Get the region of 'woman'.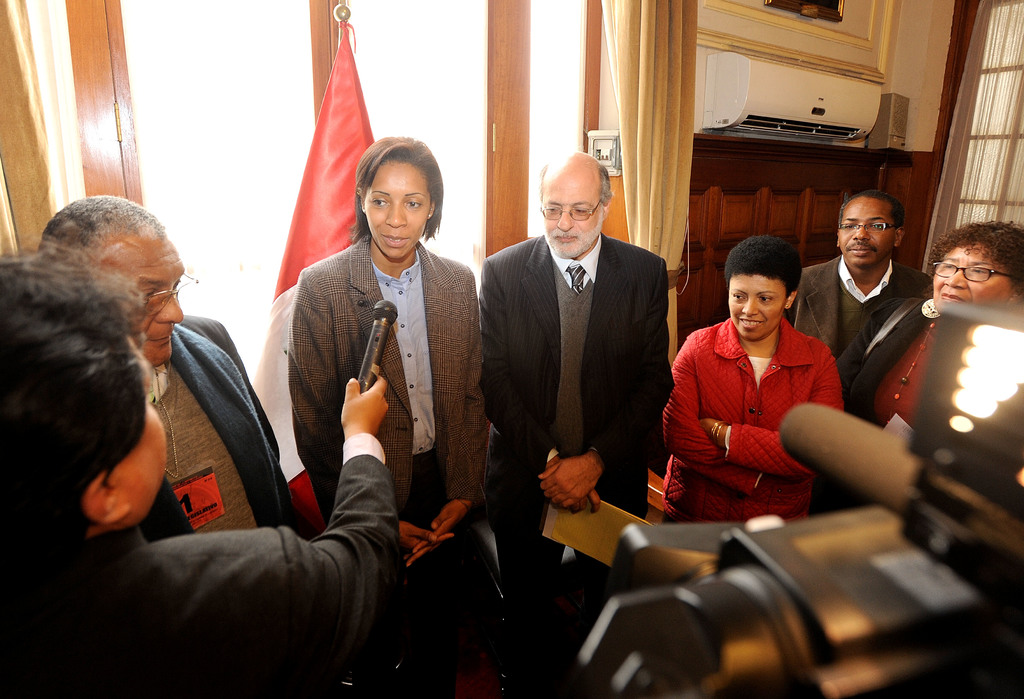
828 217 1023 508.
